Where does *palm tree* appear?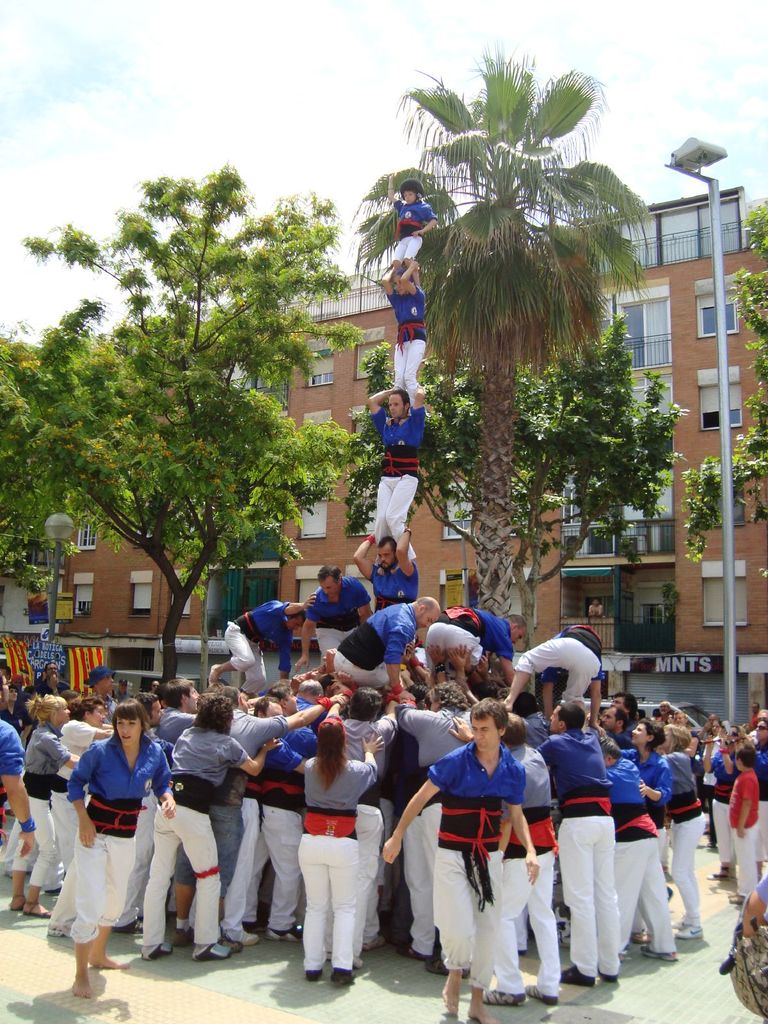
Appears at pyautogui.locateOnScreen(379, 49, 613, 668).
